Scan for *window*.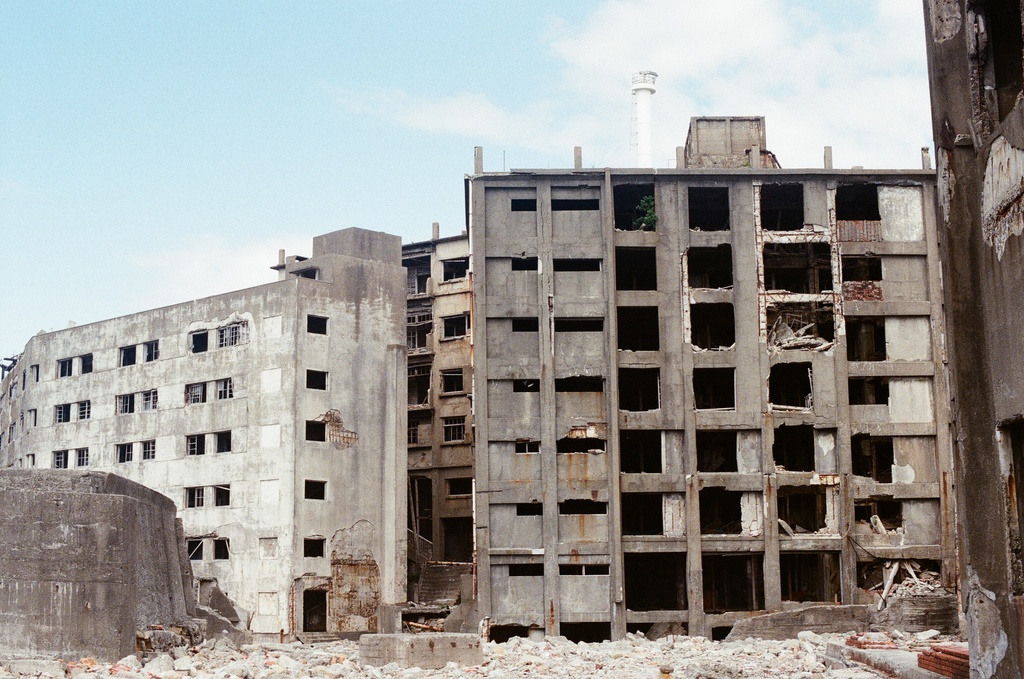
Scan result: 214:375:231:401.
